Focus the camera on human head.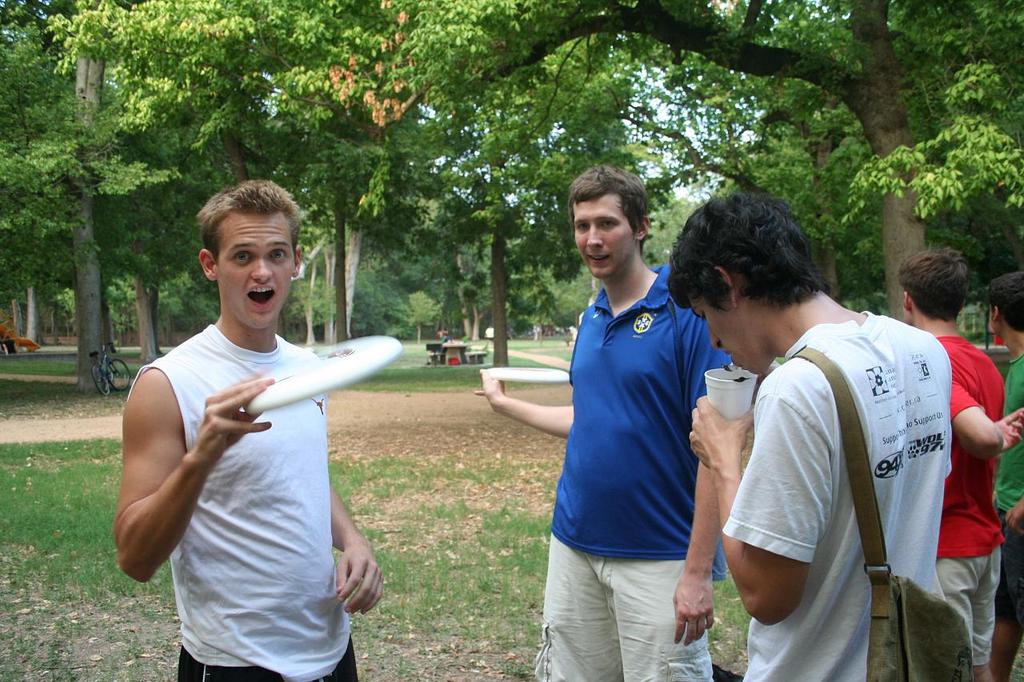
Focus region: 896, 246, 970, 326.
